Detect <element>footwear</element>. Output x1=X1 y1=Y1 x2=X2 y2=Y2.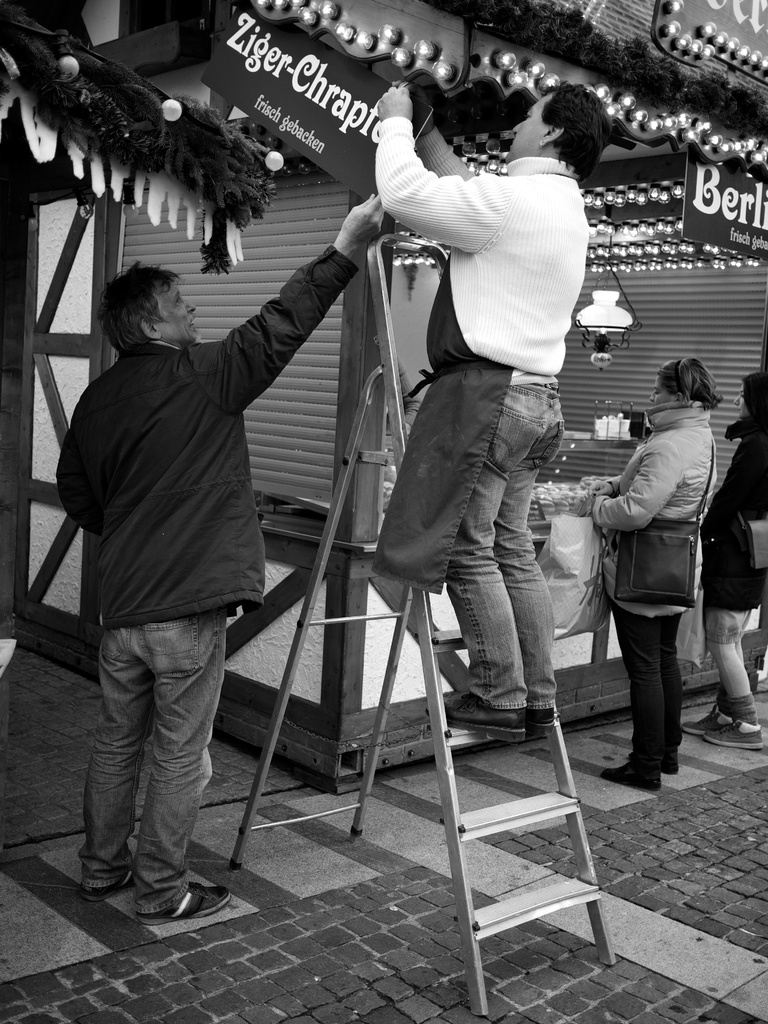
x1=156 y1=877 x2=232 y2=920.
